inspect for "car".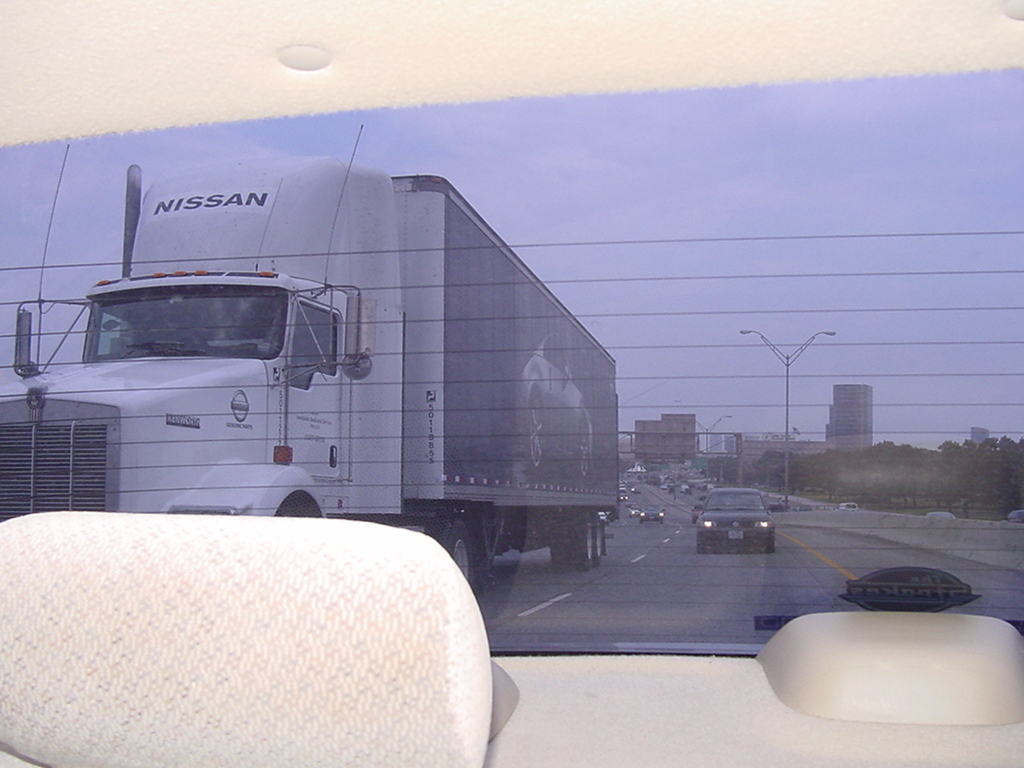
Inspection: pyautogui.locateOnScreen(0, 0, 1023, 767).
